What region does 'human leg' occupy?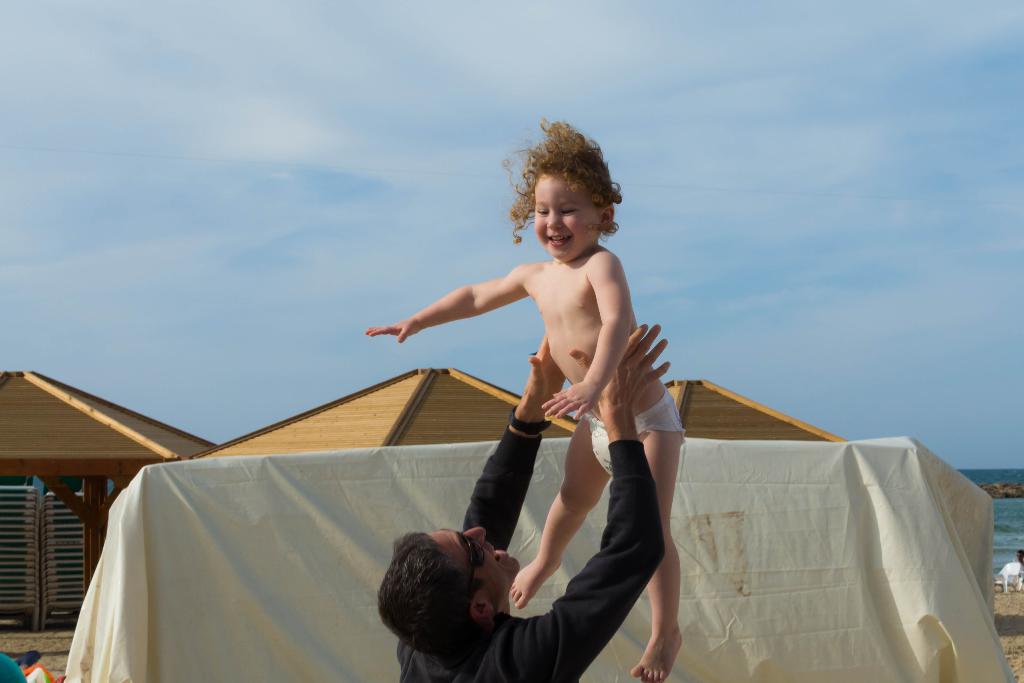
select_region(630, 400, 685, 682).
